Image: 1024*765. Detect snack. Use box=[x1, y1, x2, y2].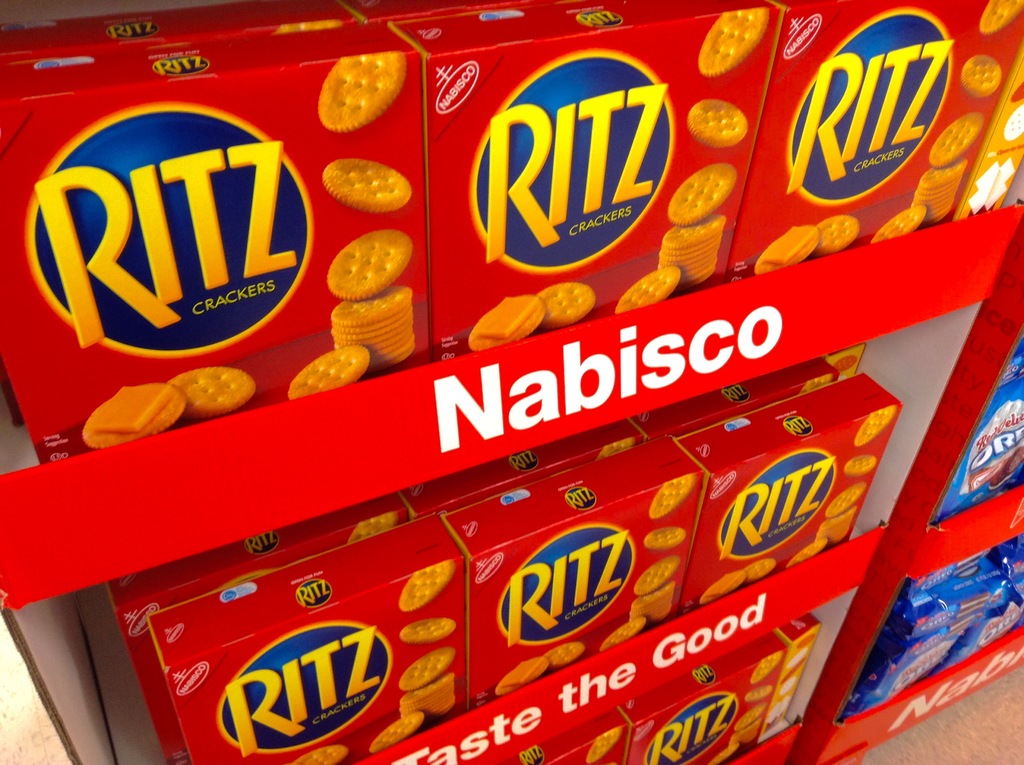
box=[316, 51, 404, 133].
